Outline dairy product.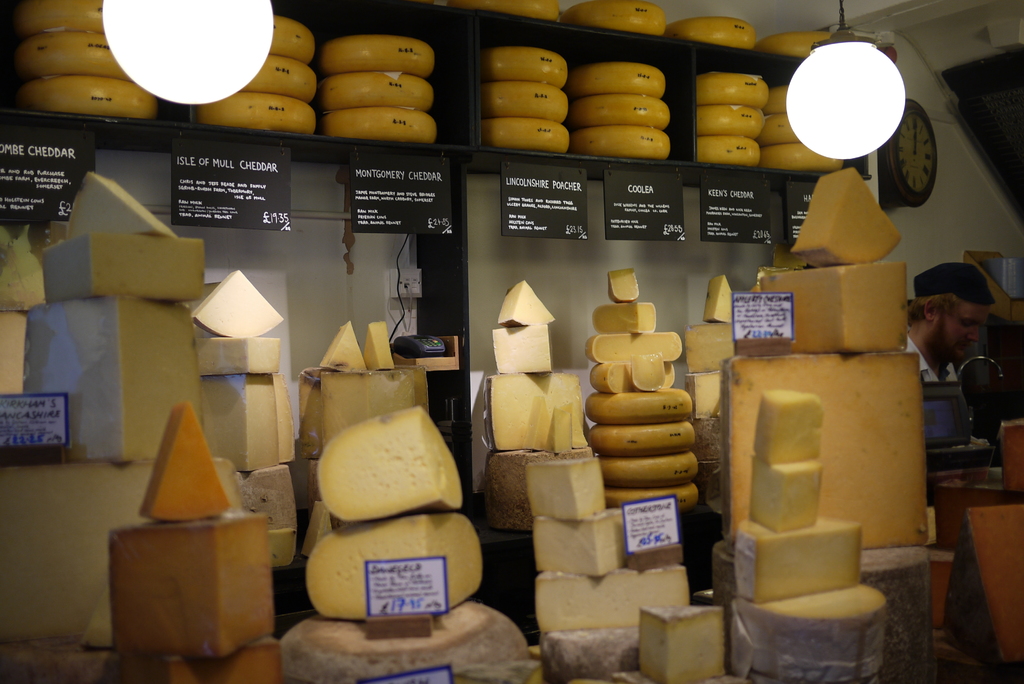
Outline: l=758, t=270, r=909, b=359.
